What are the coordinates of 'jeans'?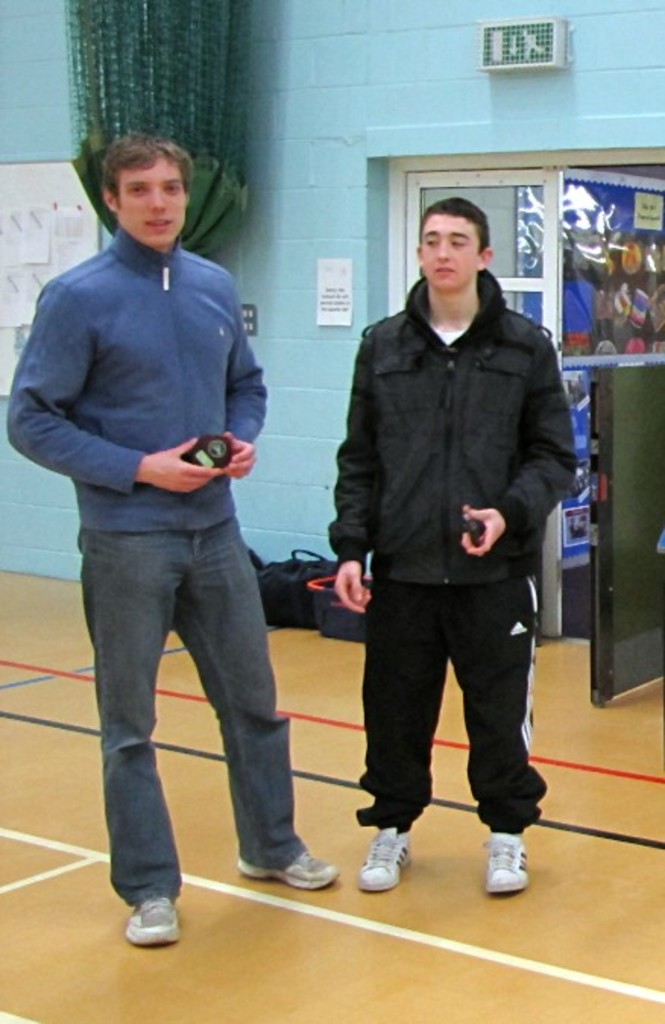
[64,498,319,912].
